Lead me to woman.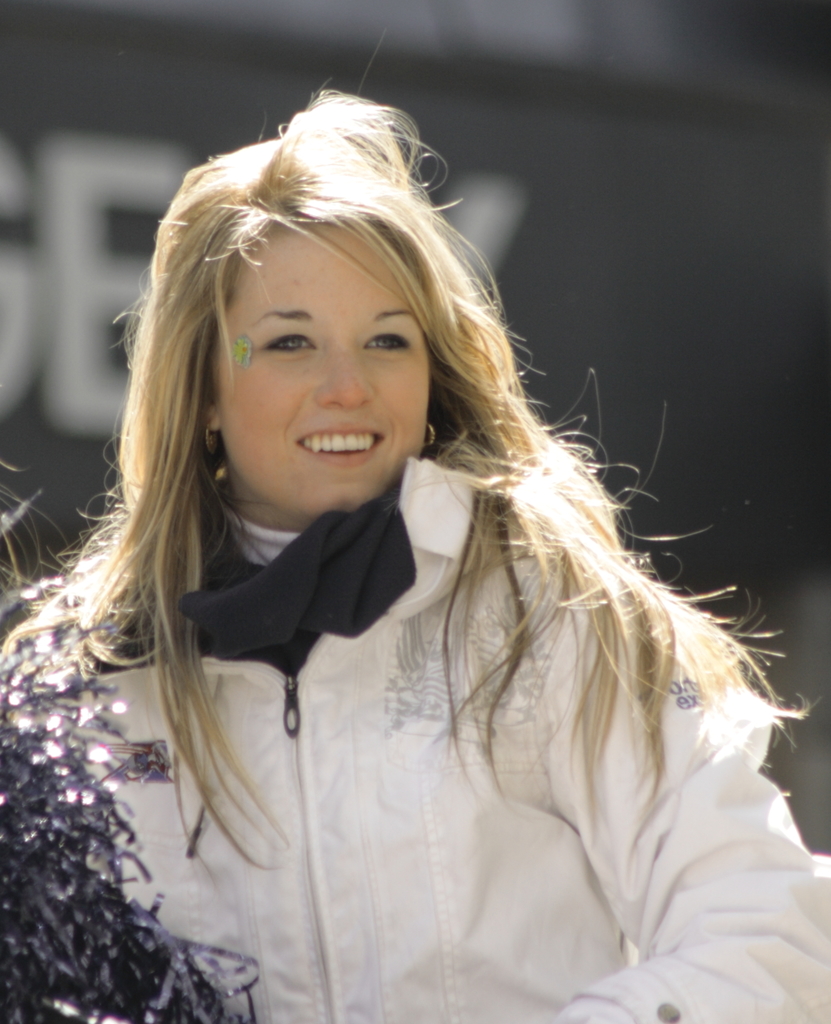
Lead to select_region(1, 88, 830, 1023).
